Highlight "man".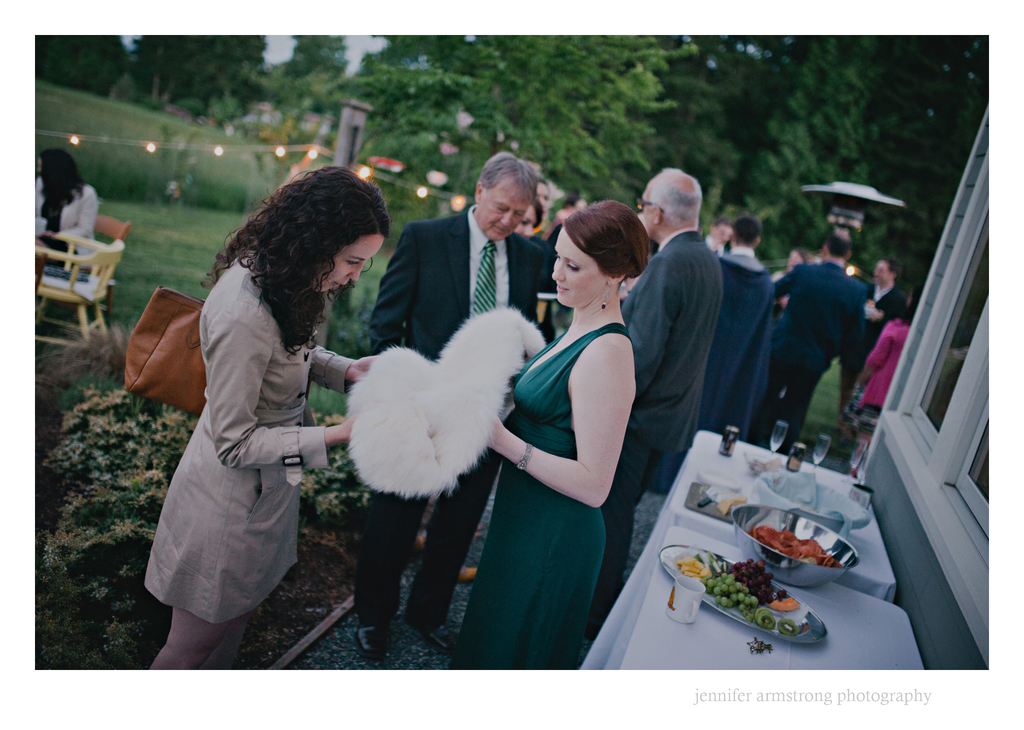
Highlighted region: left=623, top=161, right=723, bottom=580.
